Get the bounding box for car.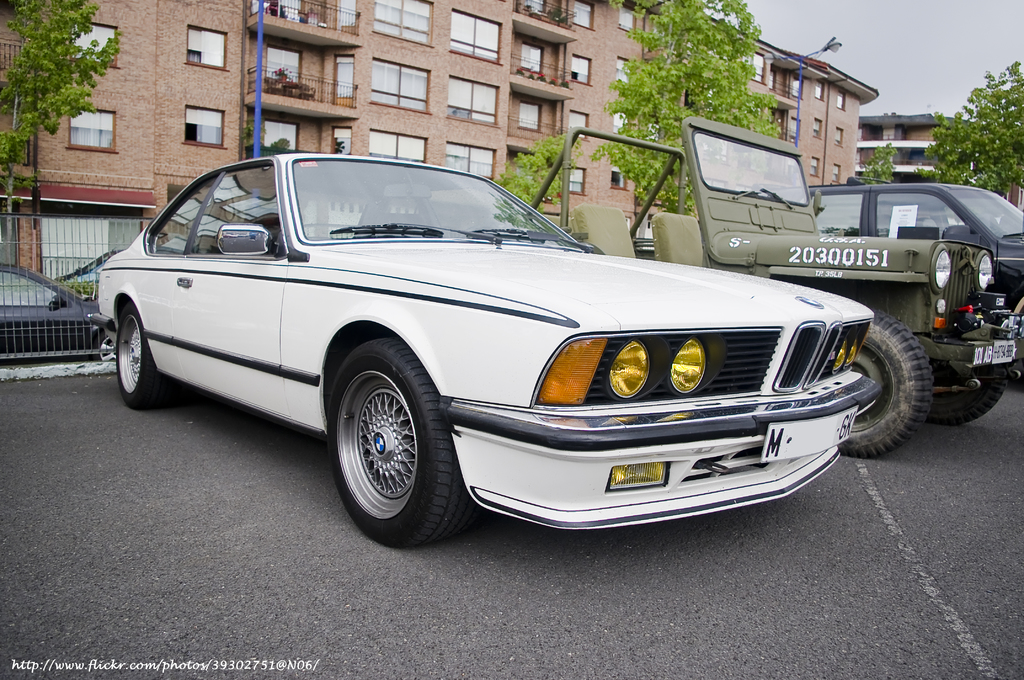
crop(777, 175, 1023, 384).
